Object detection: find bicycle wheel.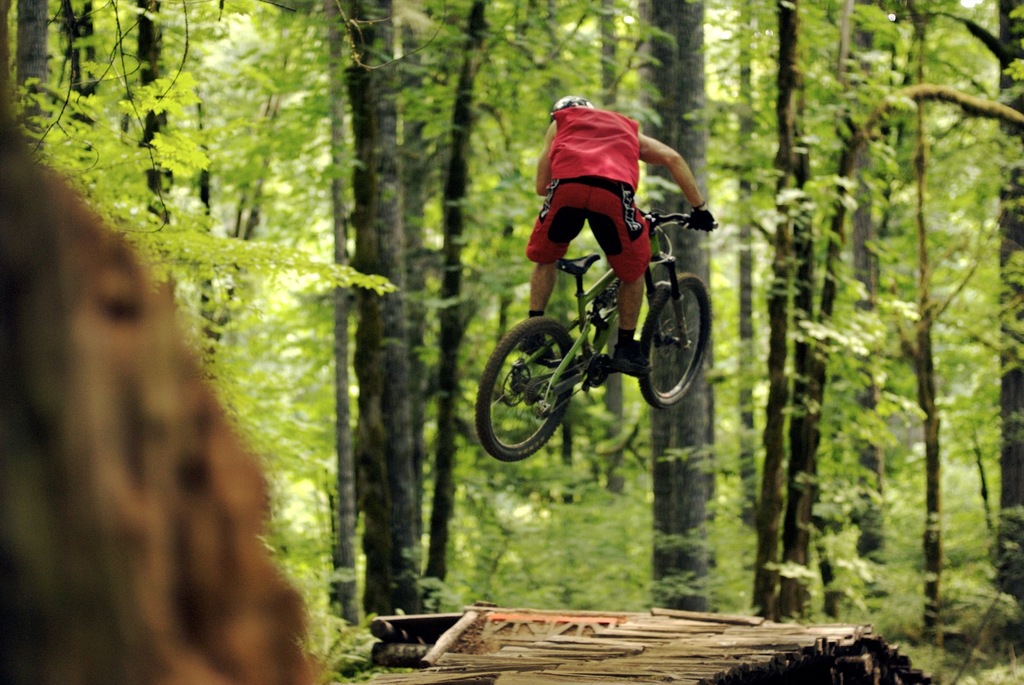
x1=477, y1=314, x2=576, y2=464.
